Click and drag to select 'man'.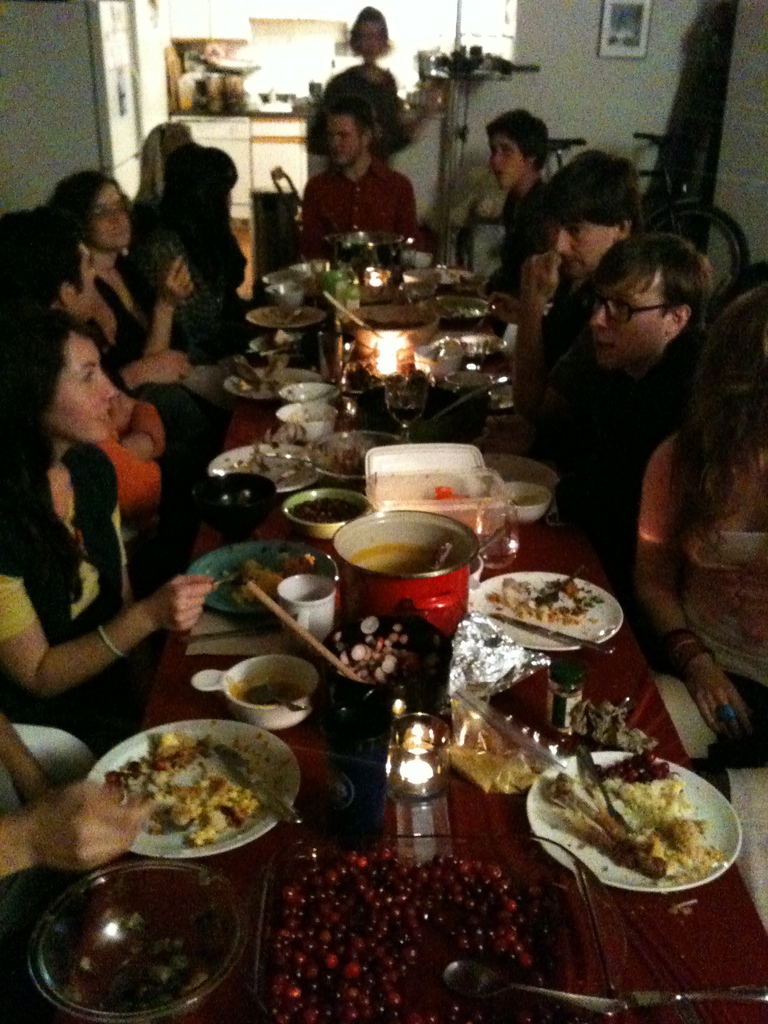
Selection: locate(484, 113, 548, 285).
